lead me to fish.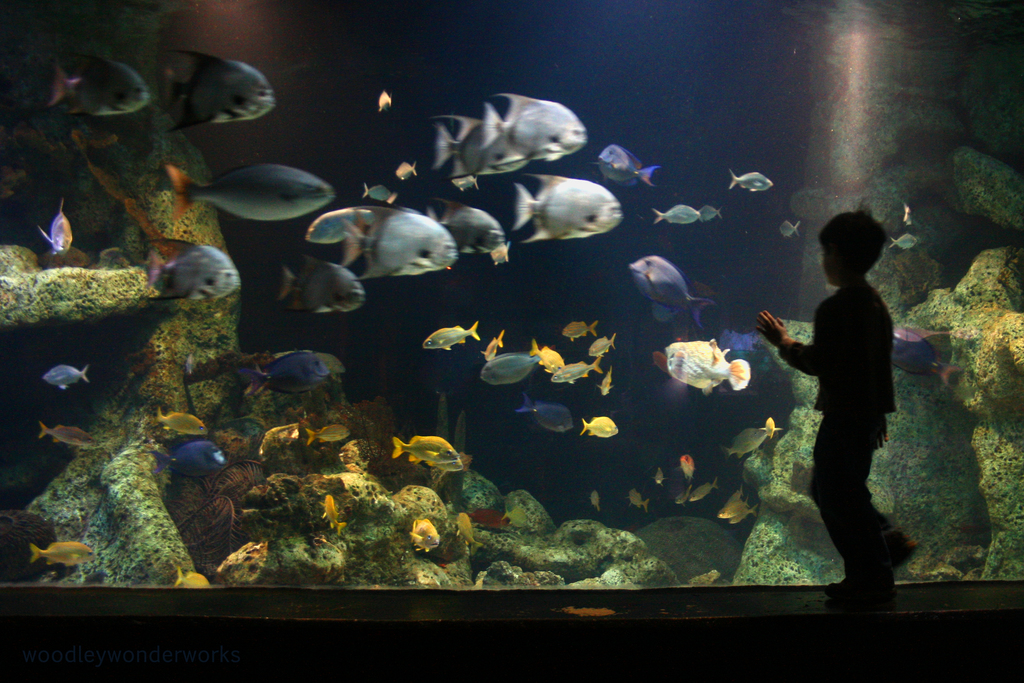
Lead to detection(30, 546, 94, 564).
